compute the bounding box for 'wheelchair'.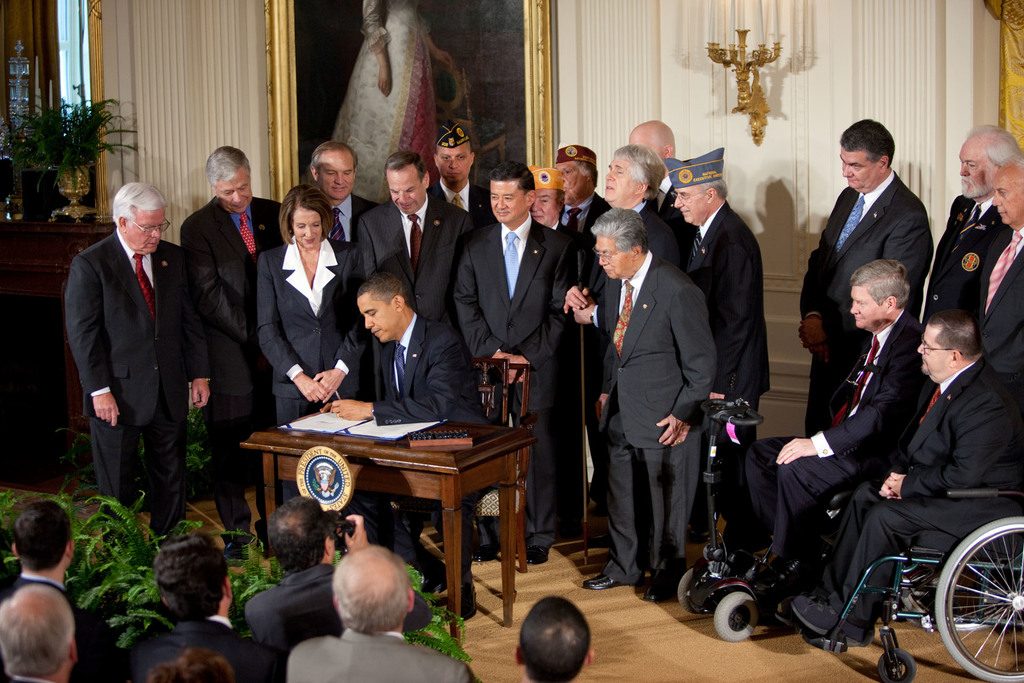
[x1=669, y1=378, x2=941, y2=641].
